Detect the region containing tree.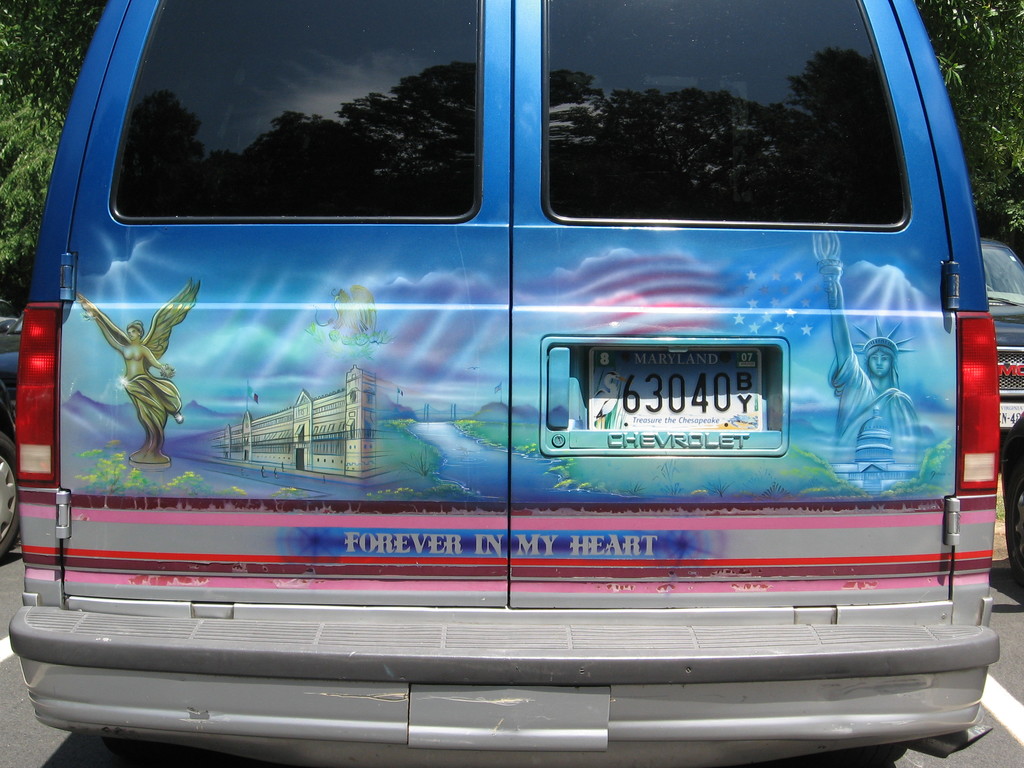
[0, 0, 108, 306].
